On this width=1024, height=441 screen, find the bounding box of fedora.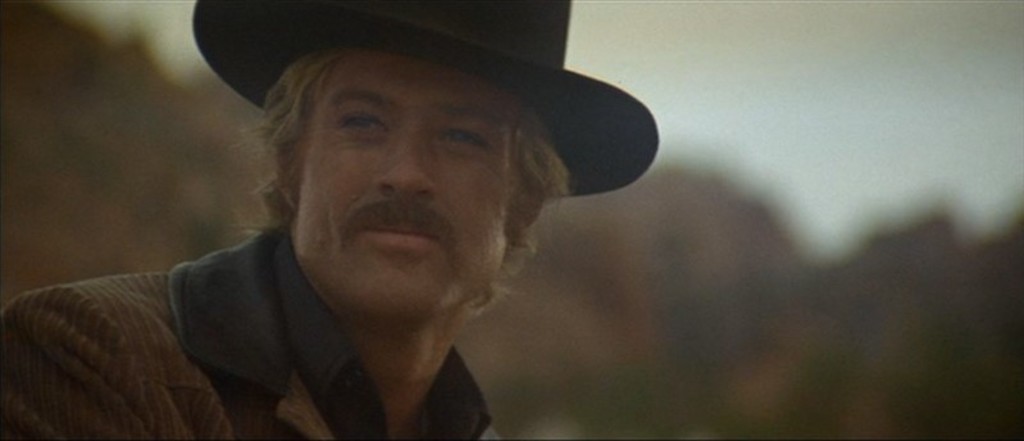
Bounding box: <region>194, 0, 657, 197</region>.
